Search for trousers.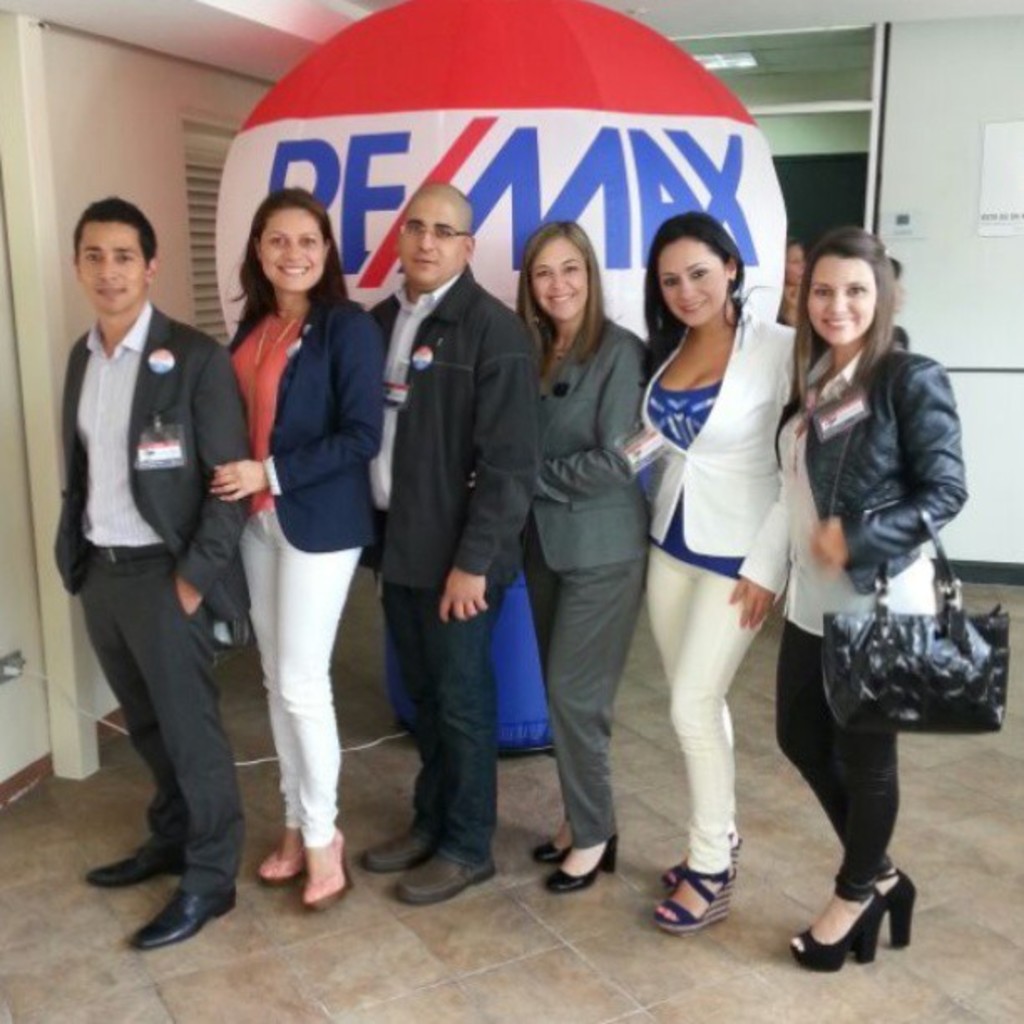
Found at box(373, 525, 507, 858).
